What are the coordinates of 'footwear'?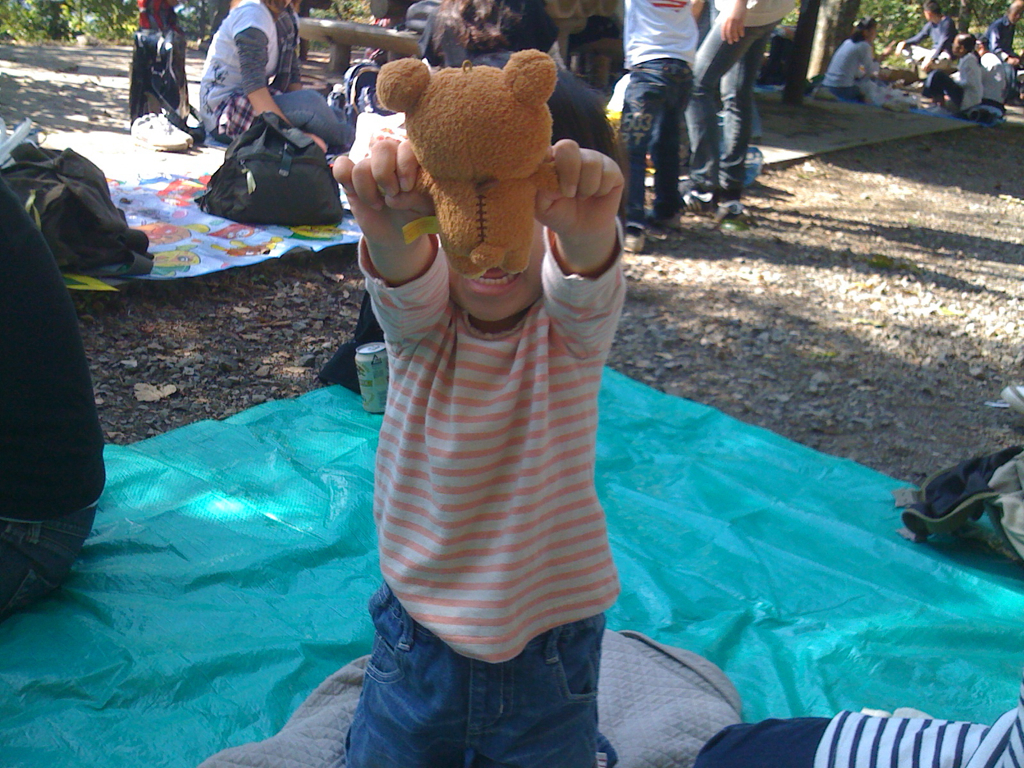
{"x1": 645, "y1": 208, "x2": 682, "y2": 235}.
